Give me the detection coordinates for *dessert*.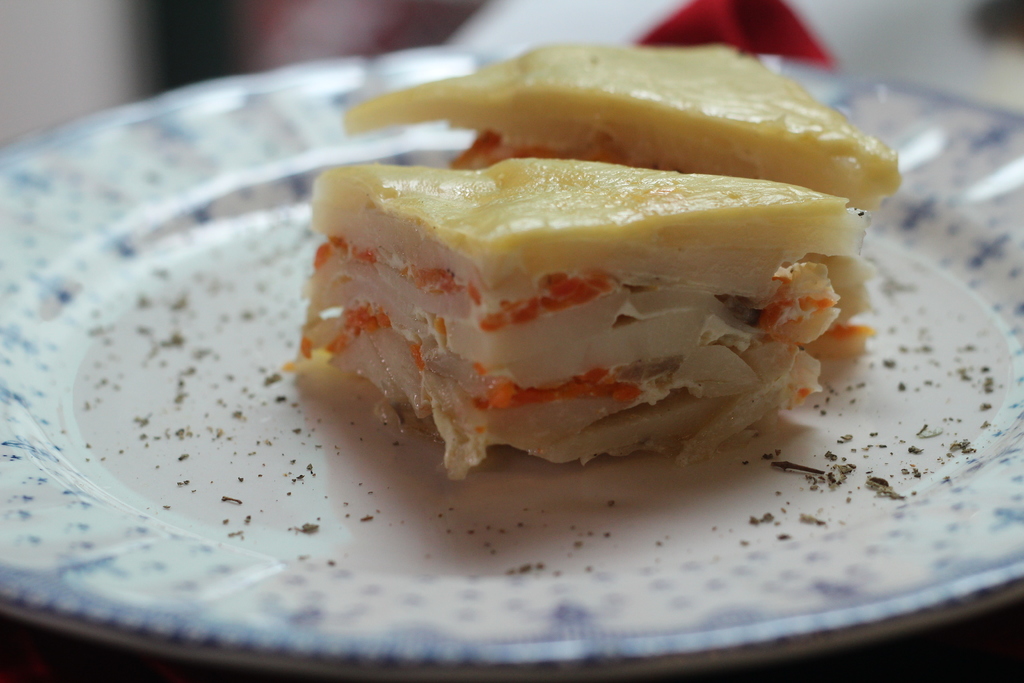
(x1=293, y1=143, x2=892, y2=490).
